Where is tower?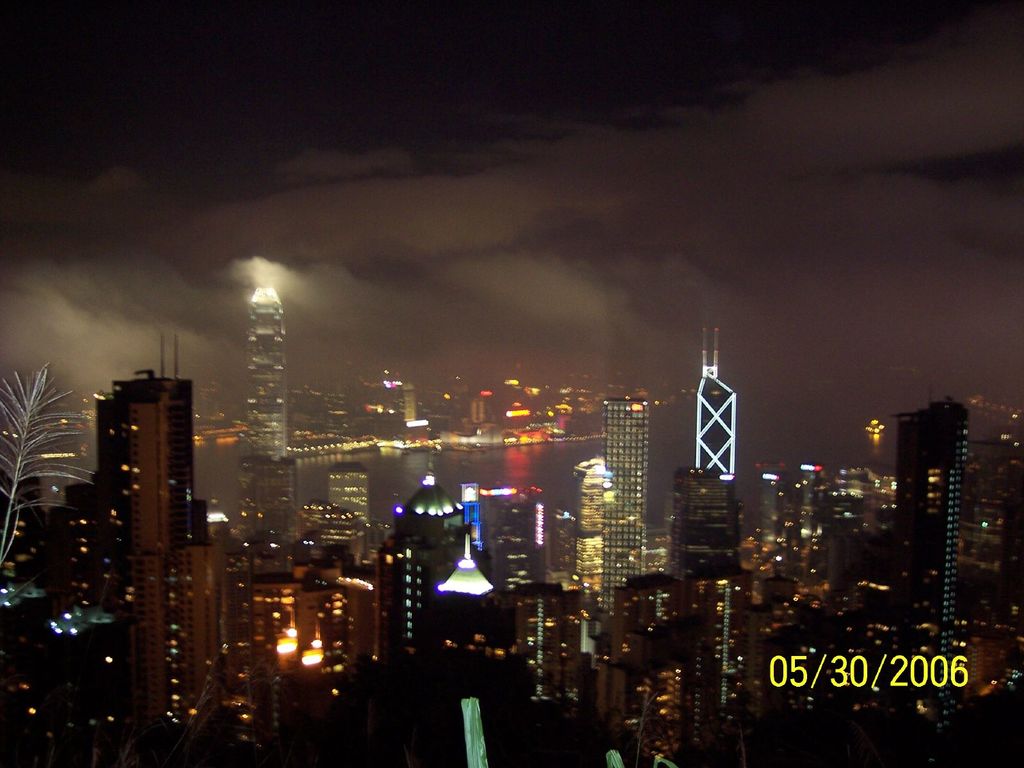
678 564 762 751.
